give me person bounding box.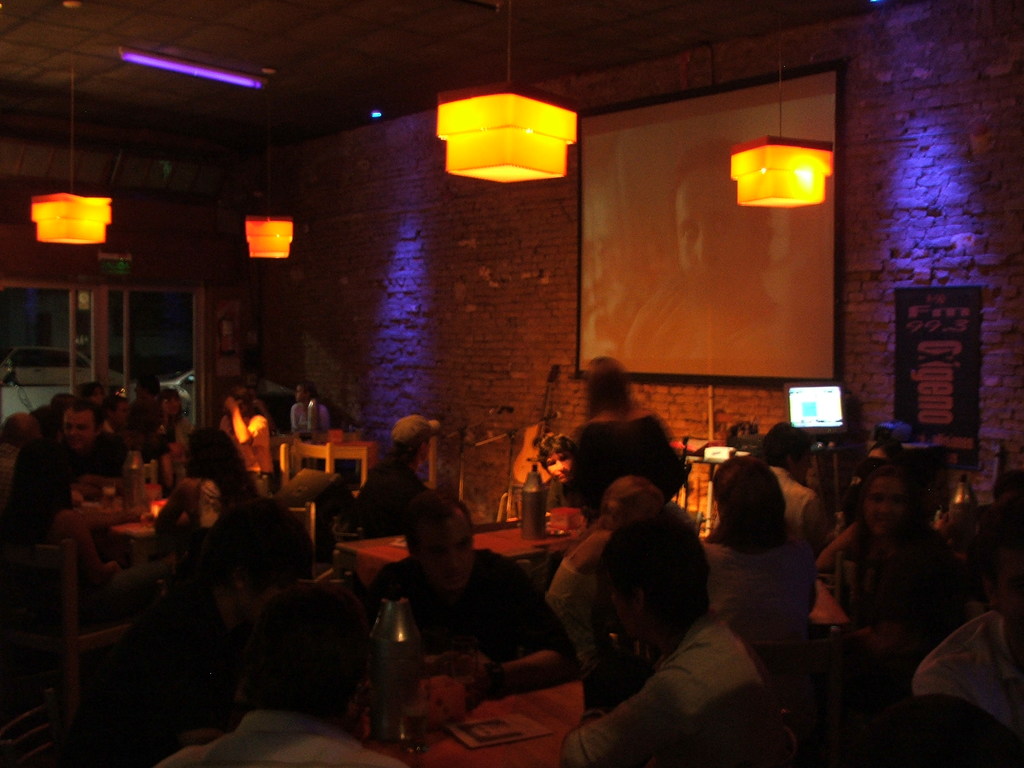
pyautogui.locateOnScreen(550, 478, 671, 651).
